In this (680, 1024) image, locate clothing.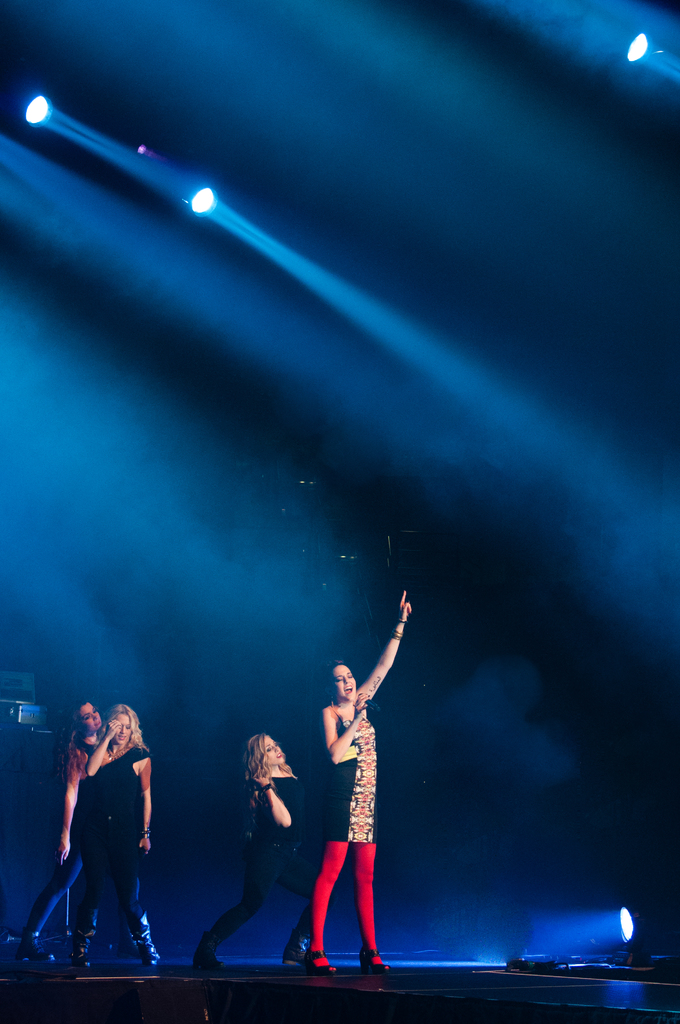
Bounding box: region(52, 752, 167, 972).
